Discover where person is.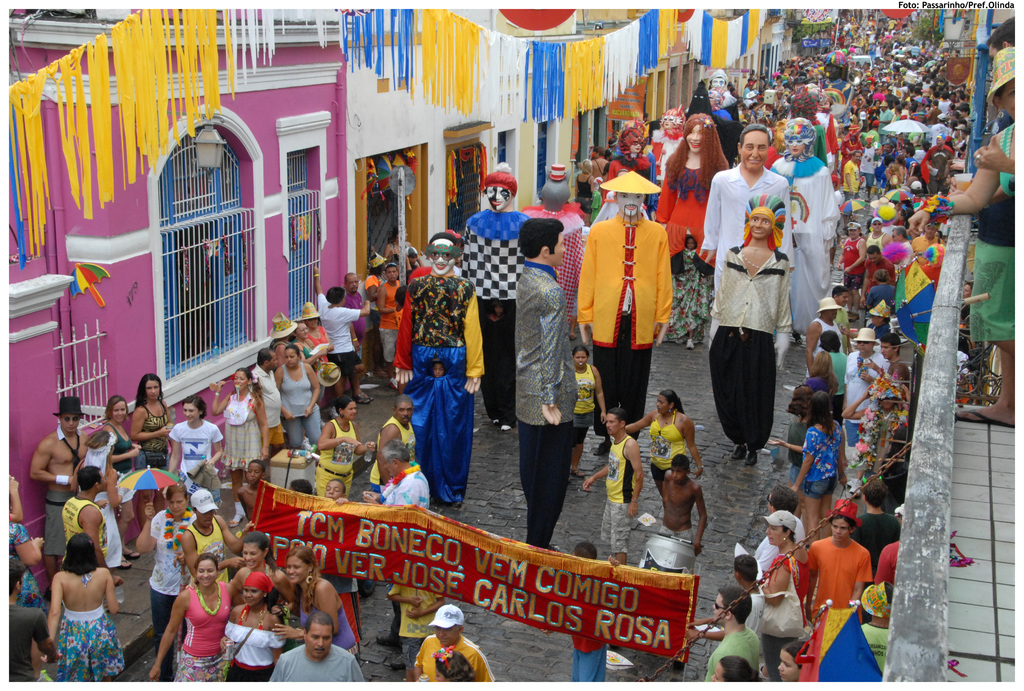
Discovered at BBox(101, 395, 144, 568).
